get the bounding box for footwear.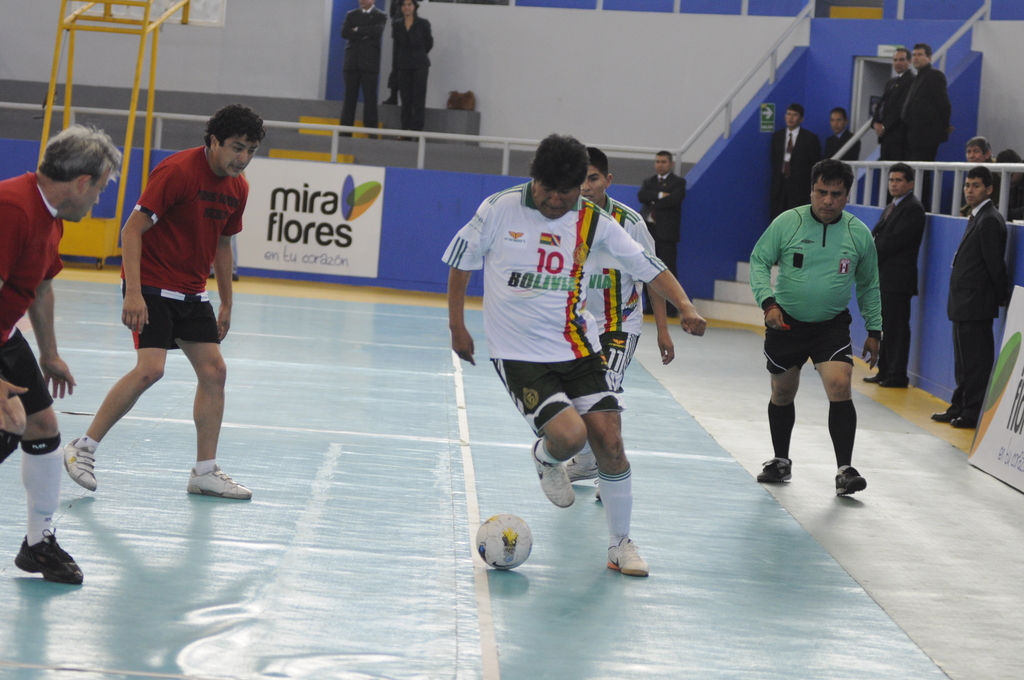
58:432:99:493.
